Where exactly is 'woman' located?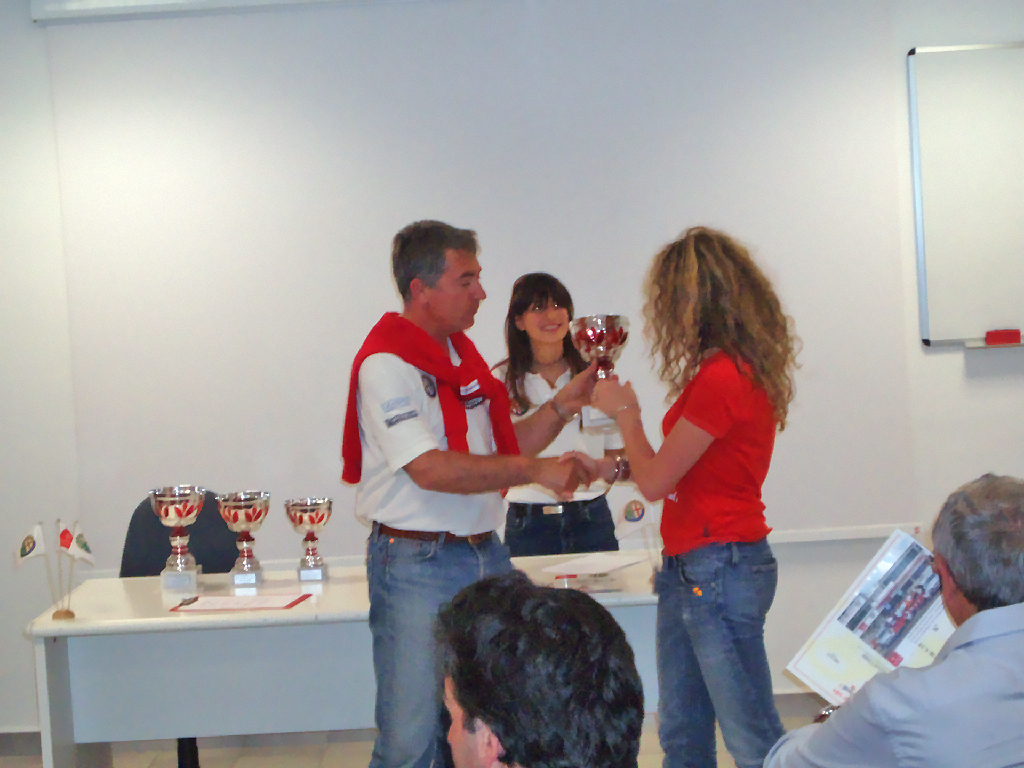
Its bounding box is bbox=(545, 223, 805, 767).
